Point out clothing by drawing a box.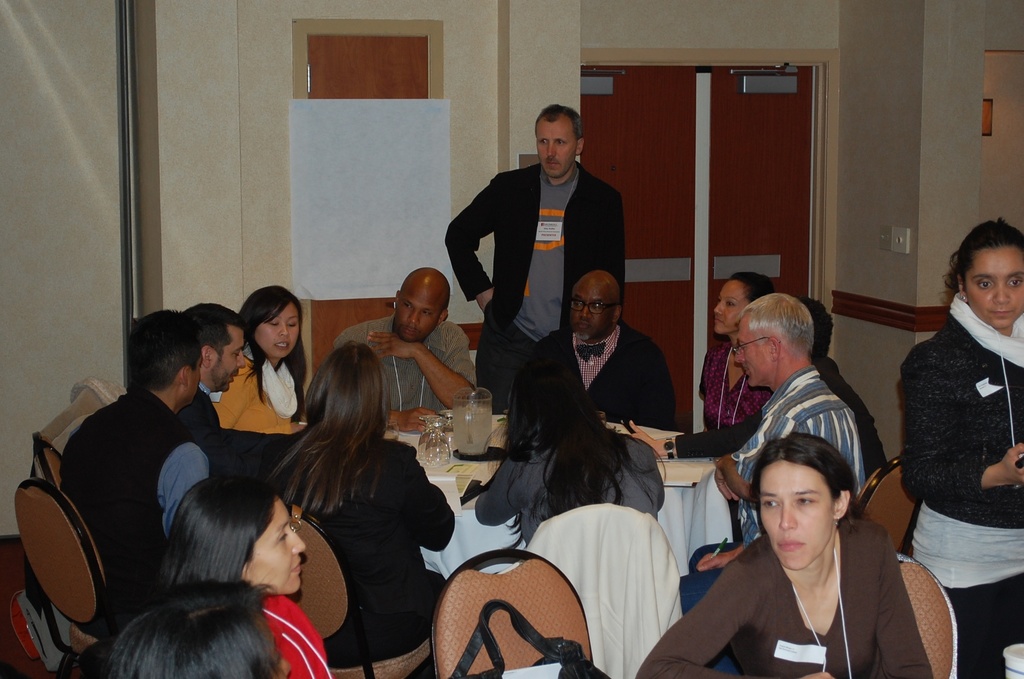
detection(684, 361, 870, 678).
